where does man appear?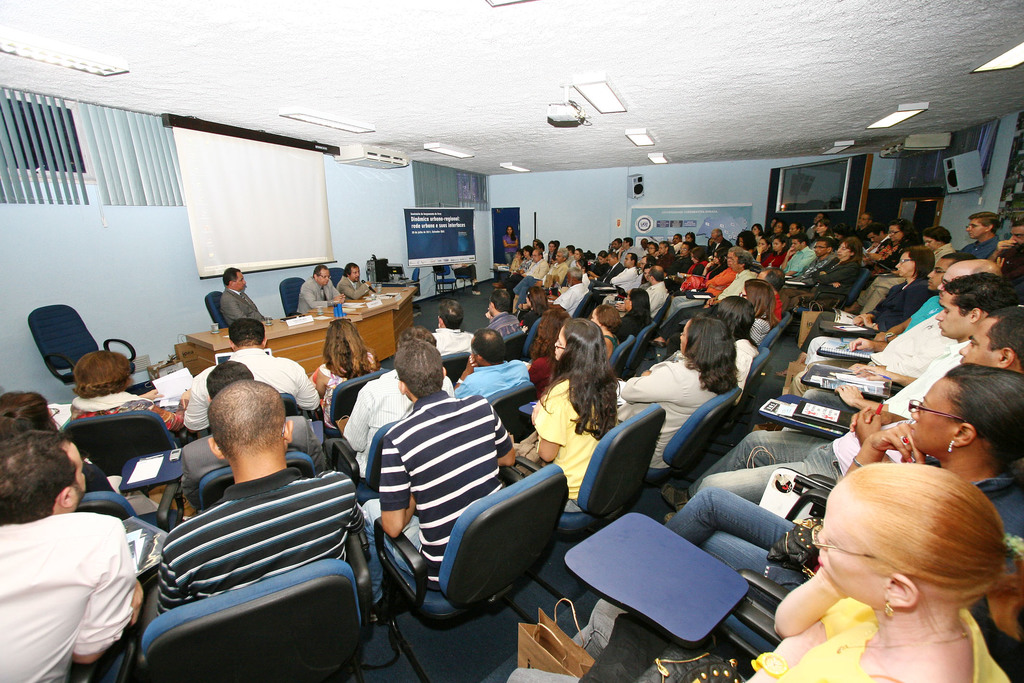
Appears at bbox=[217, 267, 269, 324].
